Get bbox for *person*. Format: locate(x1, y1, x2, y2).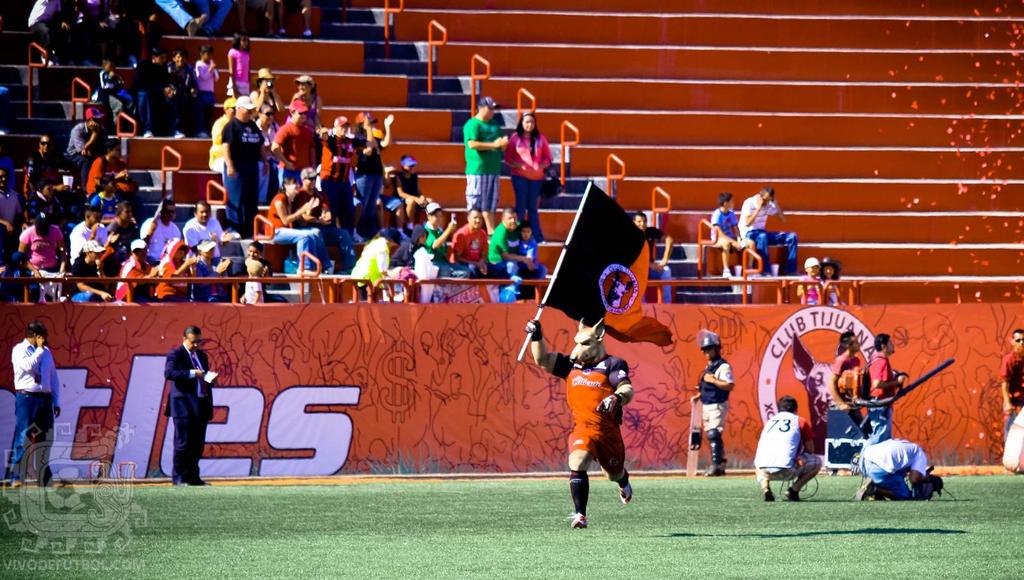
locate(826, 325, 878, 478).
